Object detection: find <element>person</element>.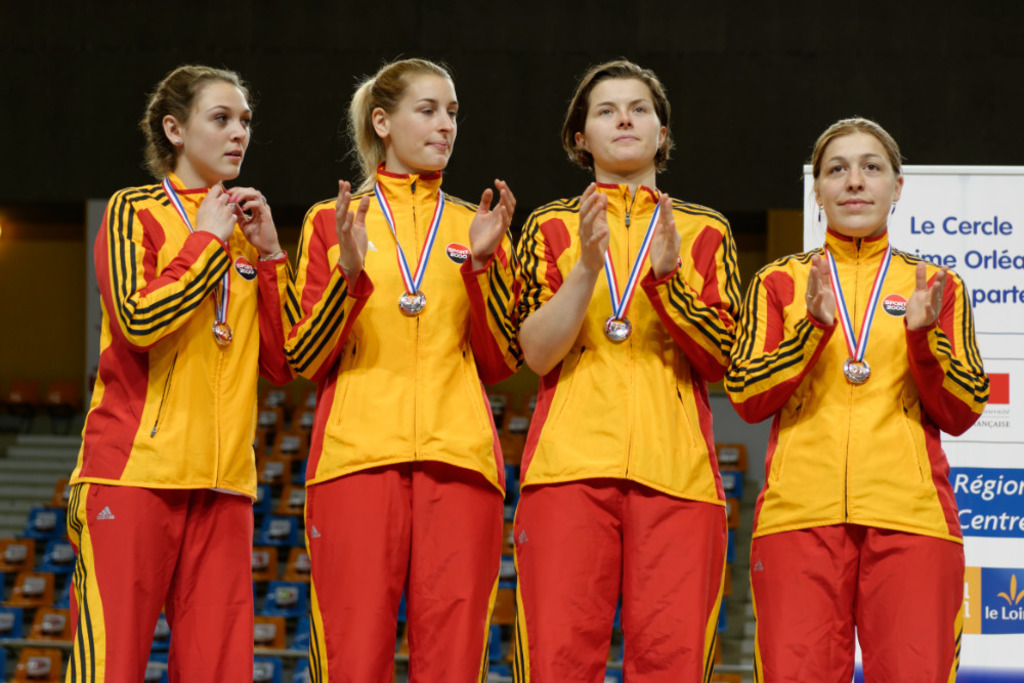
(719, 116, 994, 682).
